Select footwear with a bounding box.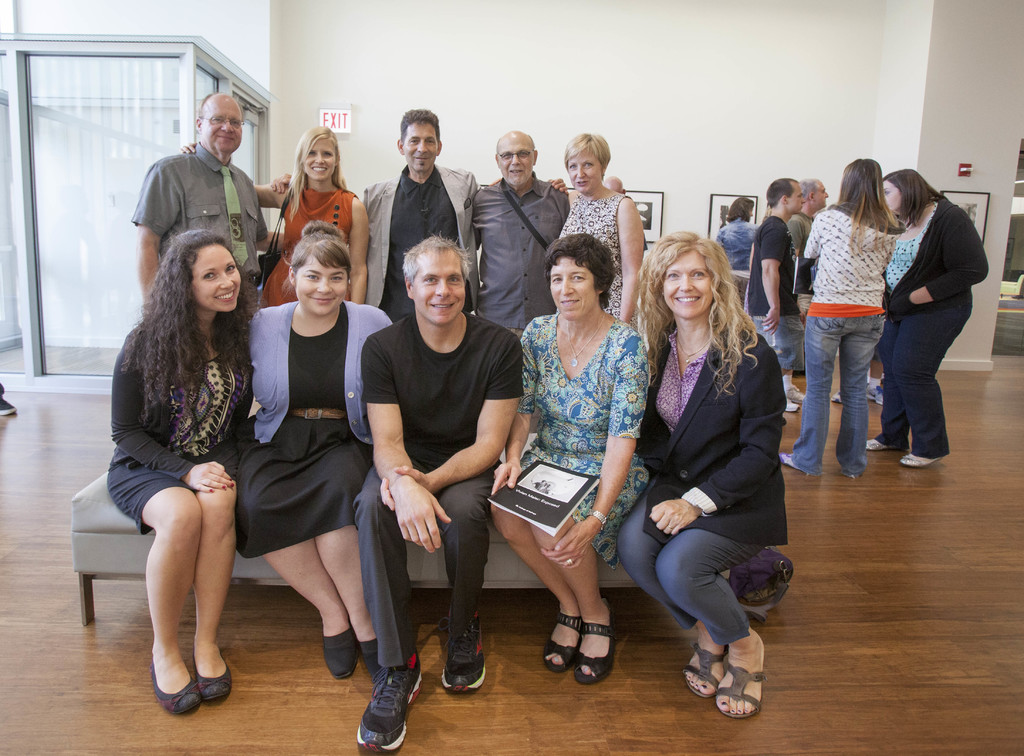
(left=712, top=640, right=765, bottom=723).
